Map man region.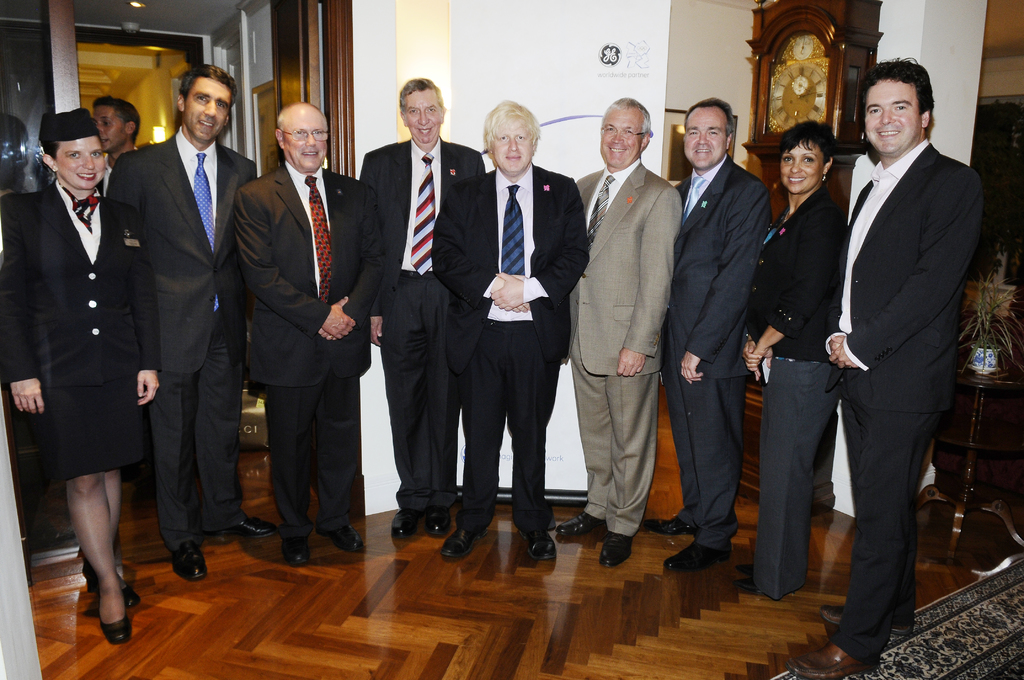
Mapped to 426:98:589:562.
